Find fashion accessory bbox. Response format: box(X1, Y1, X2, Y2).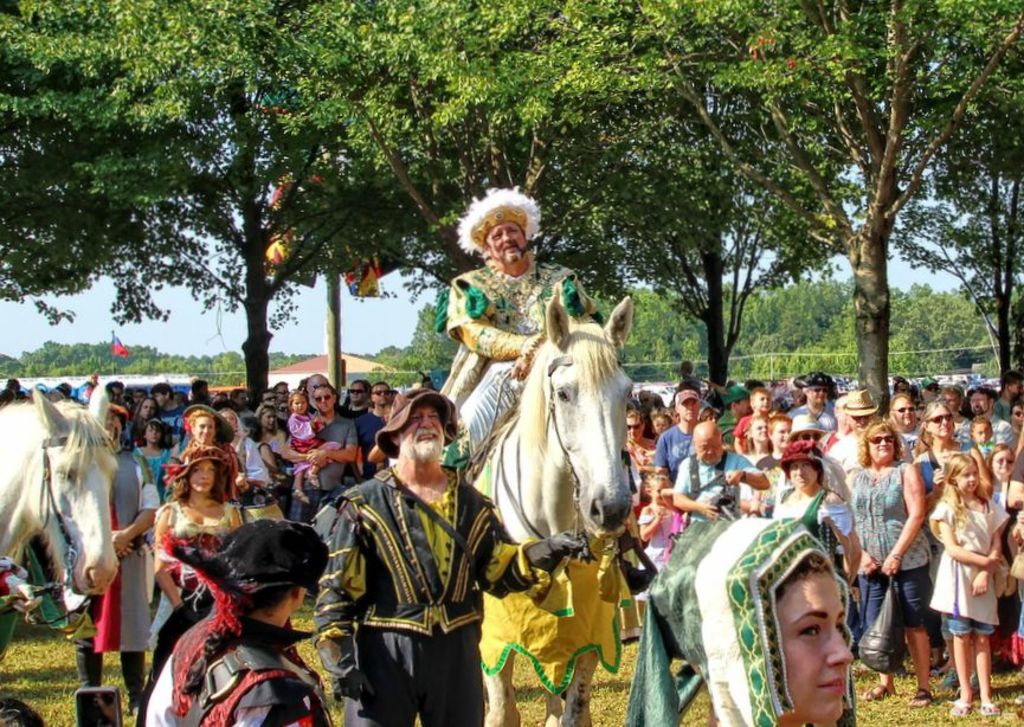
box(622, 517, 846, 726).
